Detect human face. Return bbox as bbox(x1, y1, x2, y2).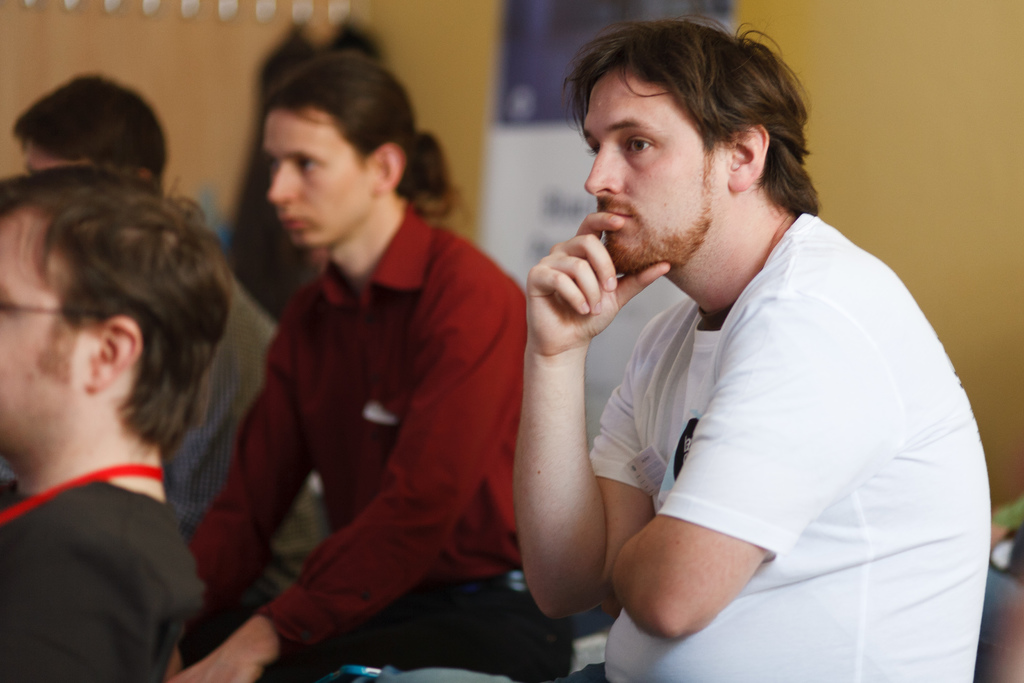
bbox(22, 140, 90, 173).
